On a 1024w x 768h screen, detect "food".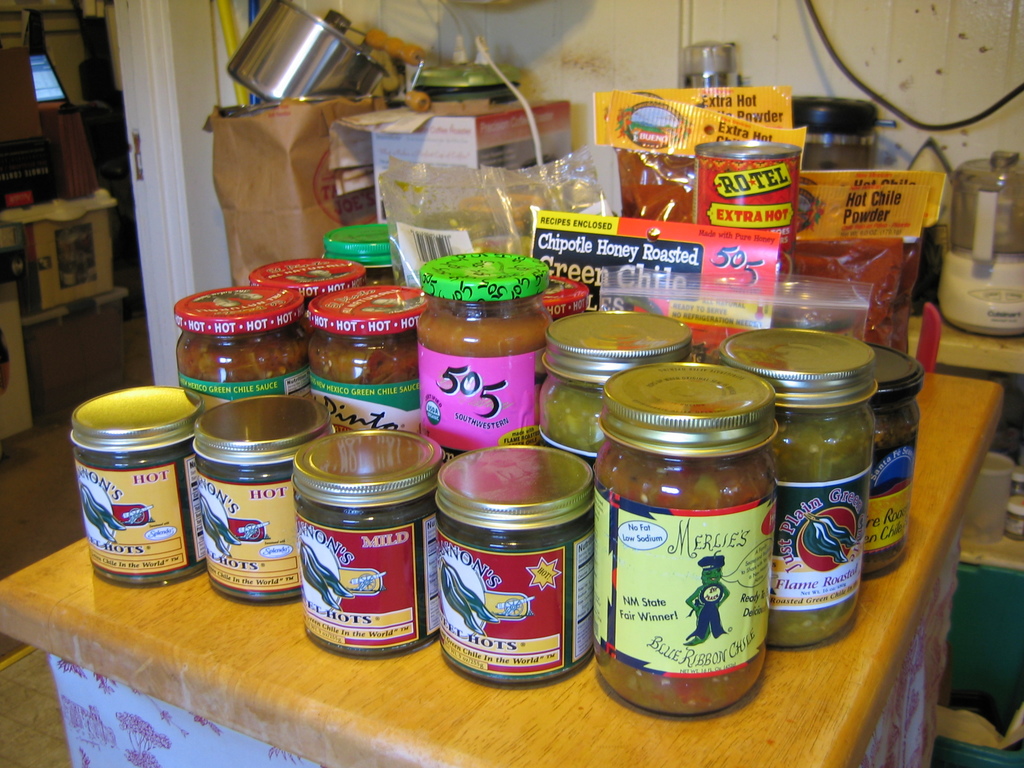
380:35:404:56.
